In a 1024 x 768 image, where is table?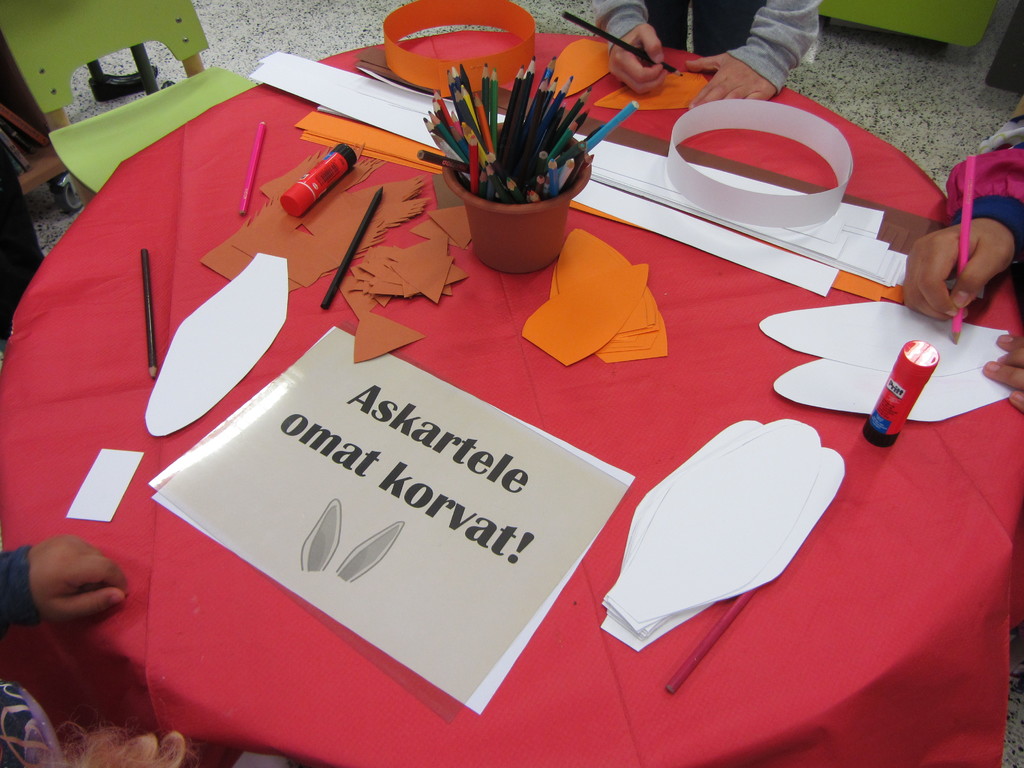
BBox(40, 66, 995, 764).
